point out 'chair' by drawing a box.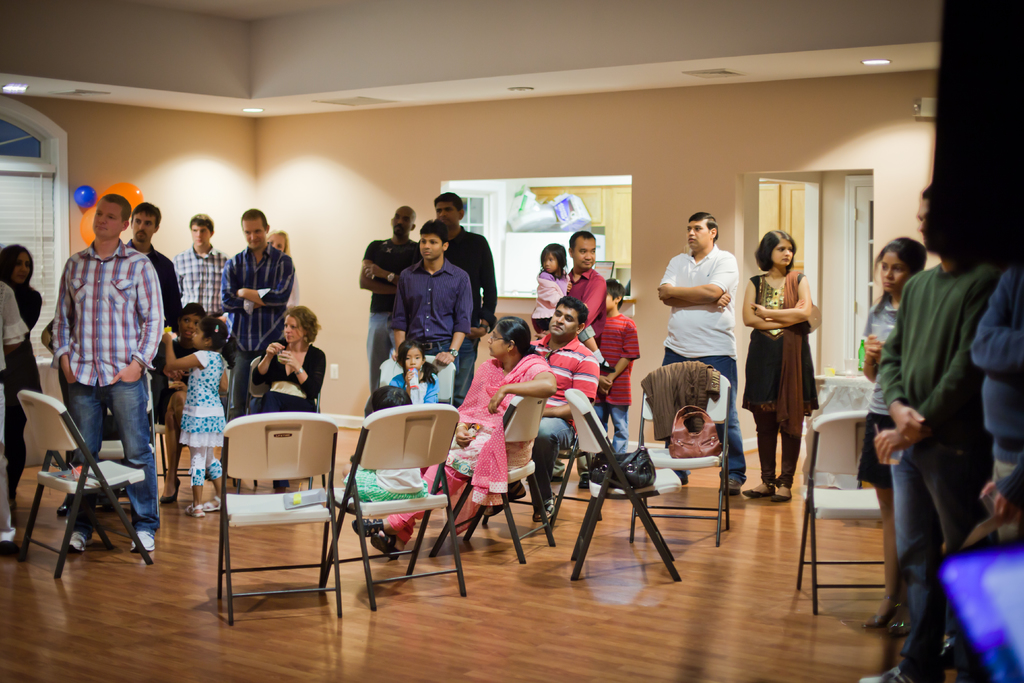
(5,399,161,573).
